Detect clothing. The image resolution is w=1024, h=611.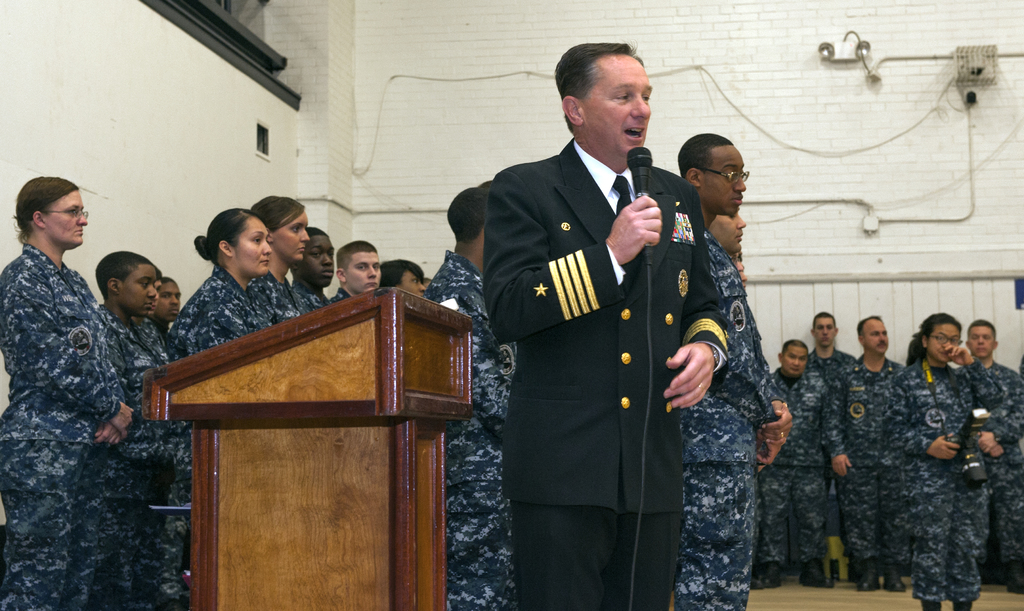
select_region(760, 468, 822, 573).
